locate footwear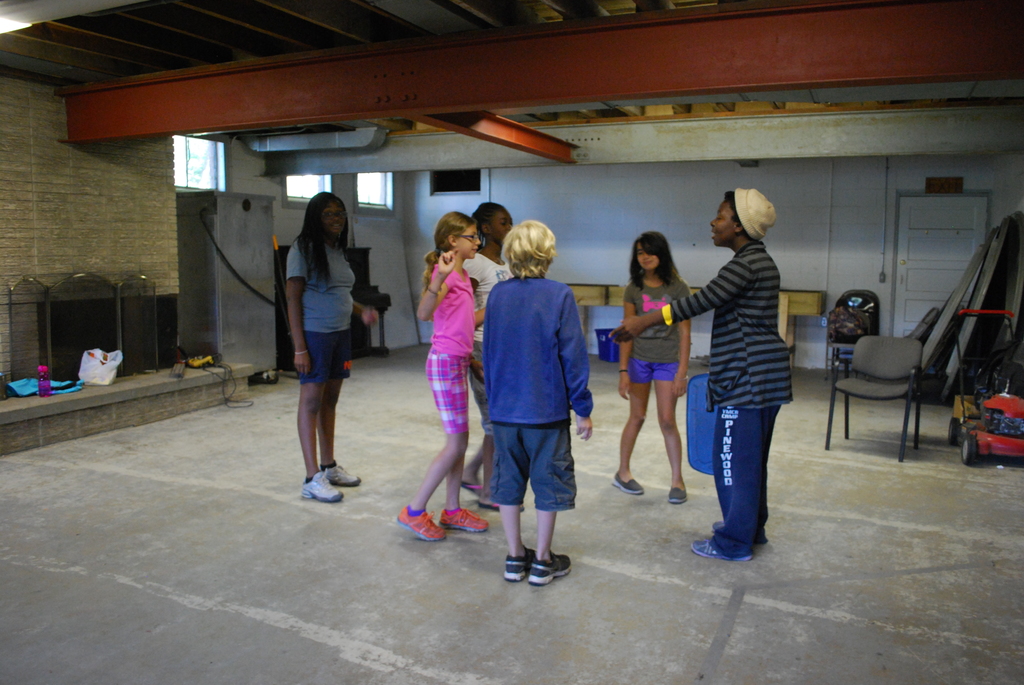
pyautogui.locateOnScreen(712, 518, 773, 549)
